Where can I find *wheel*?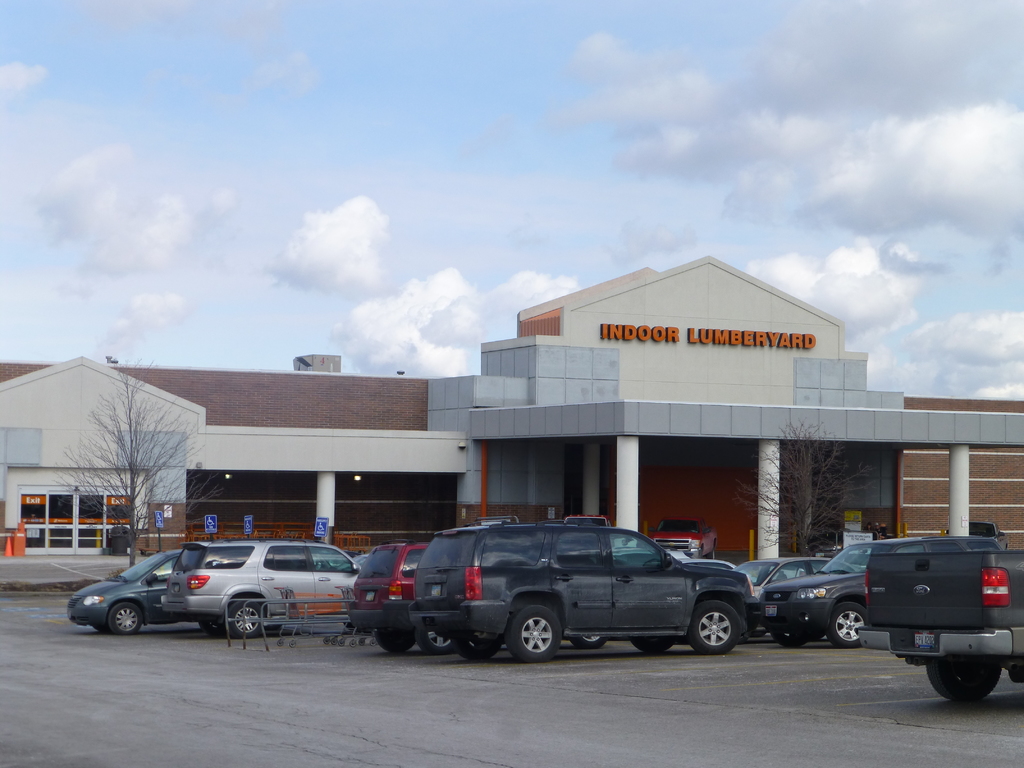
You can find it at region(684, 604, 739, 657).
